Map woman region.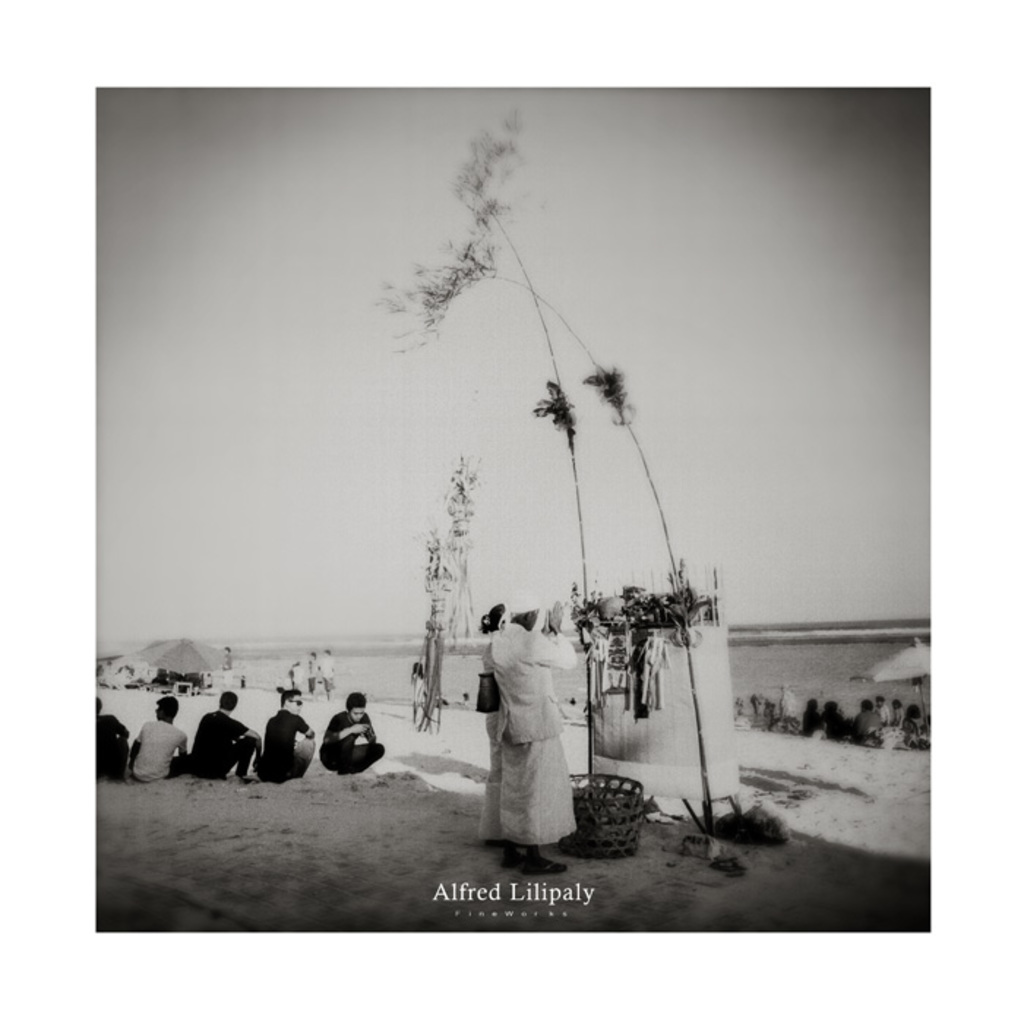
Mapped to x1=458, y1=595, x2=598, y2=859.
